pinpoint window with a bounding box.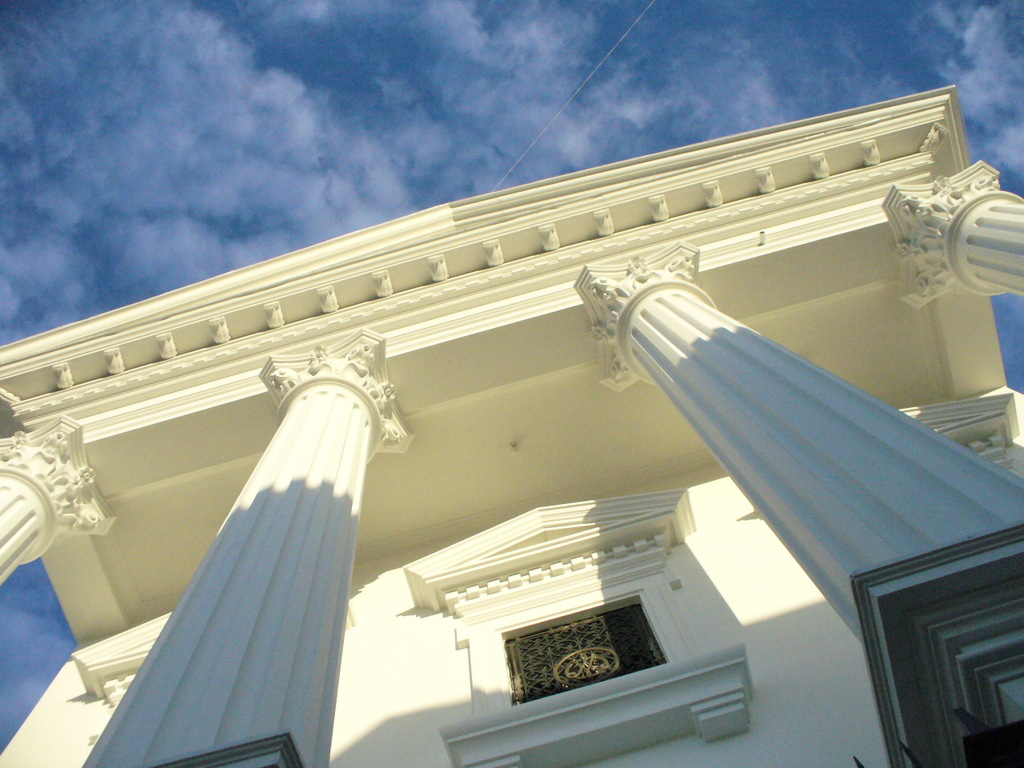
461, 580, 702, 711.
